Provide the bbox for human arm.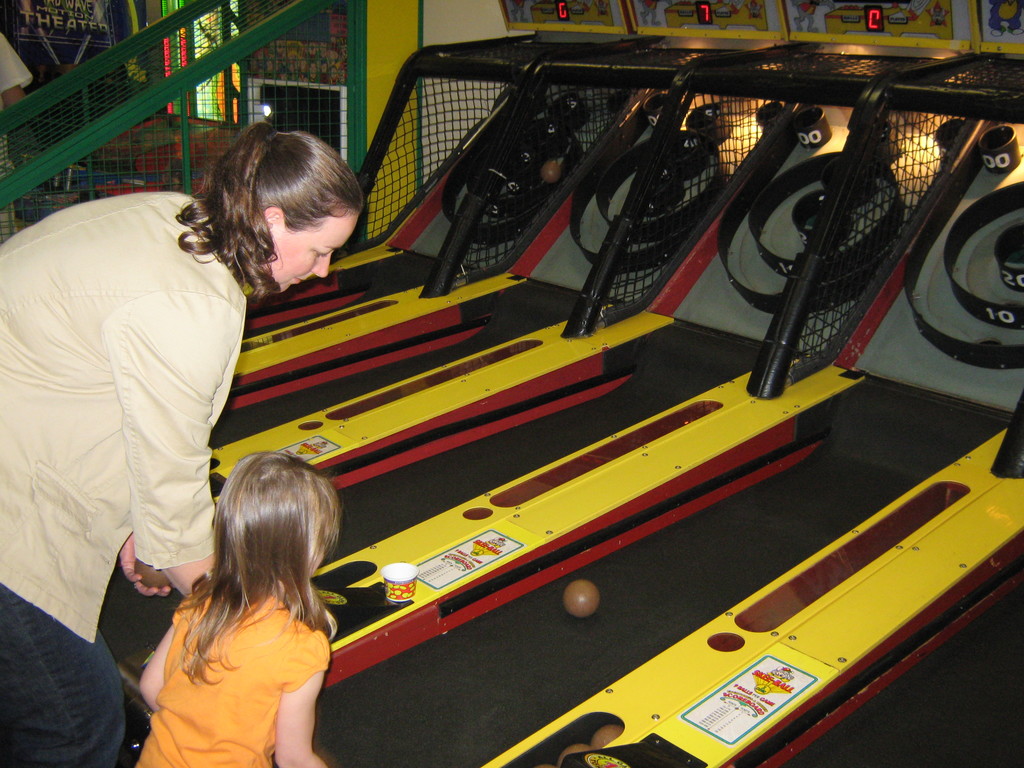
box=[123, 284, 244, 598].
